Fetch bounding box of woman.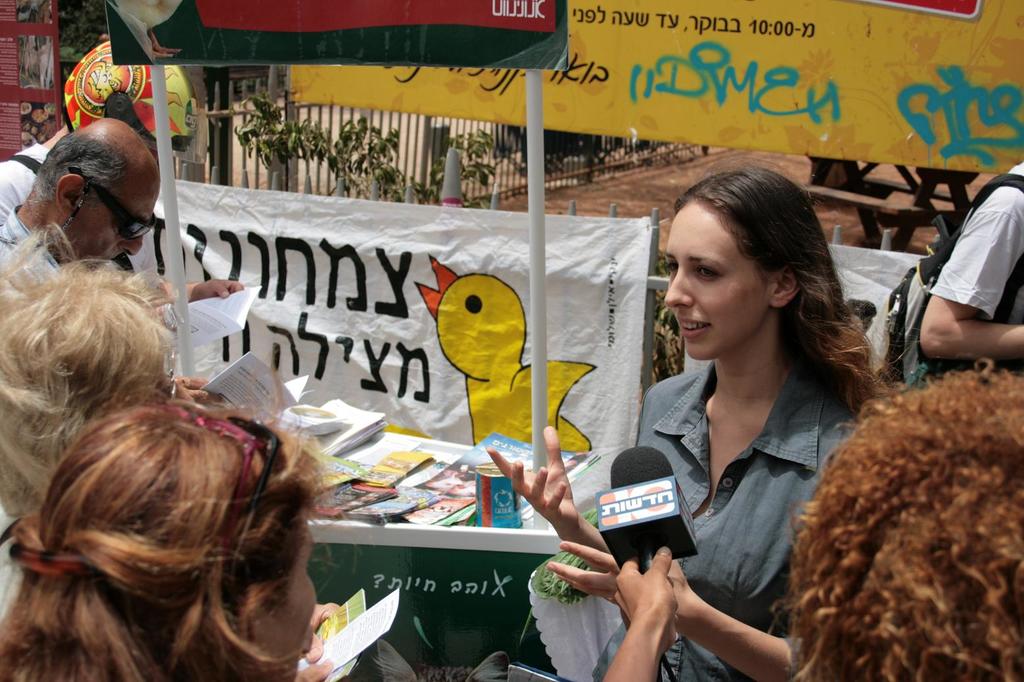
Bbox: (0,215,200,627).
